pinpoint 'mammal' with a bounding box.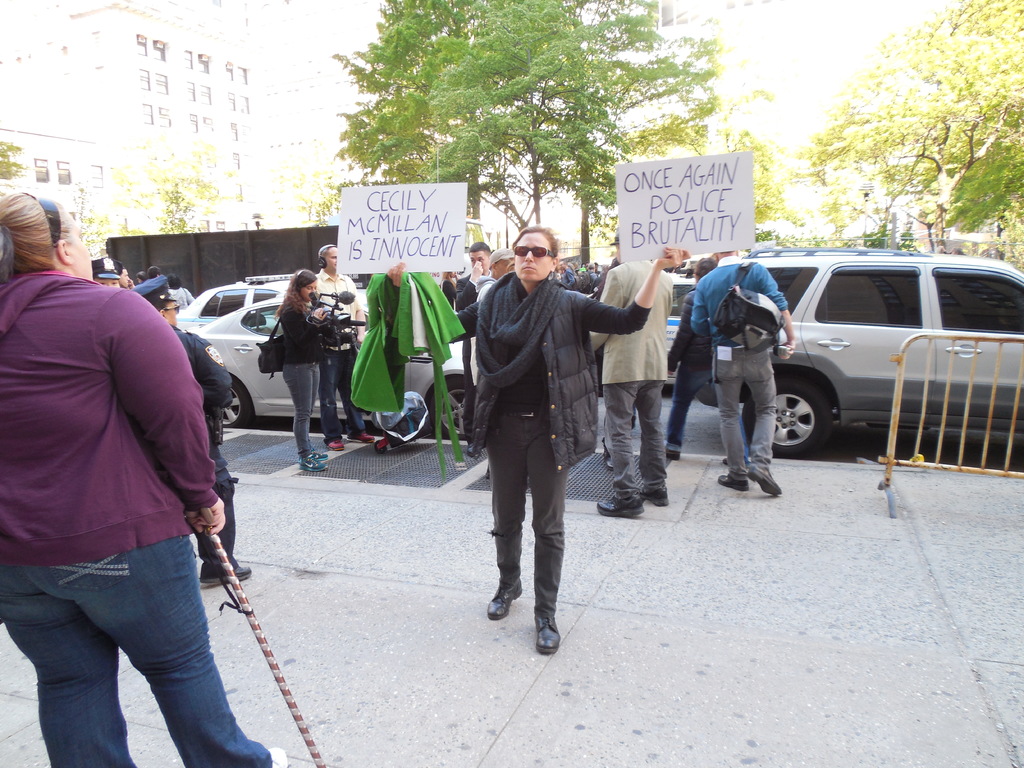
bbox=(474, 246, 513, 474).
